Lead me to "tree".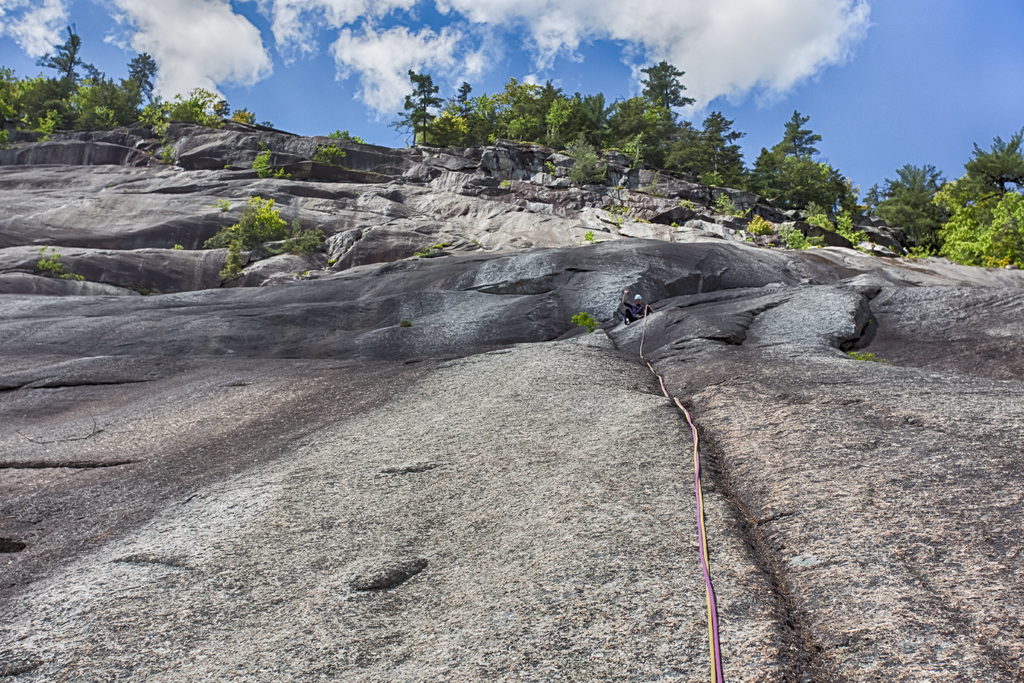
Lead to (x1=639, y1=57, x2=685, y2=115).
